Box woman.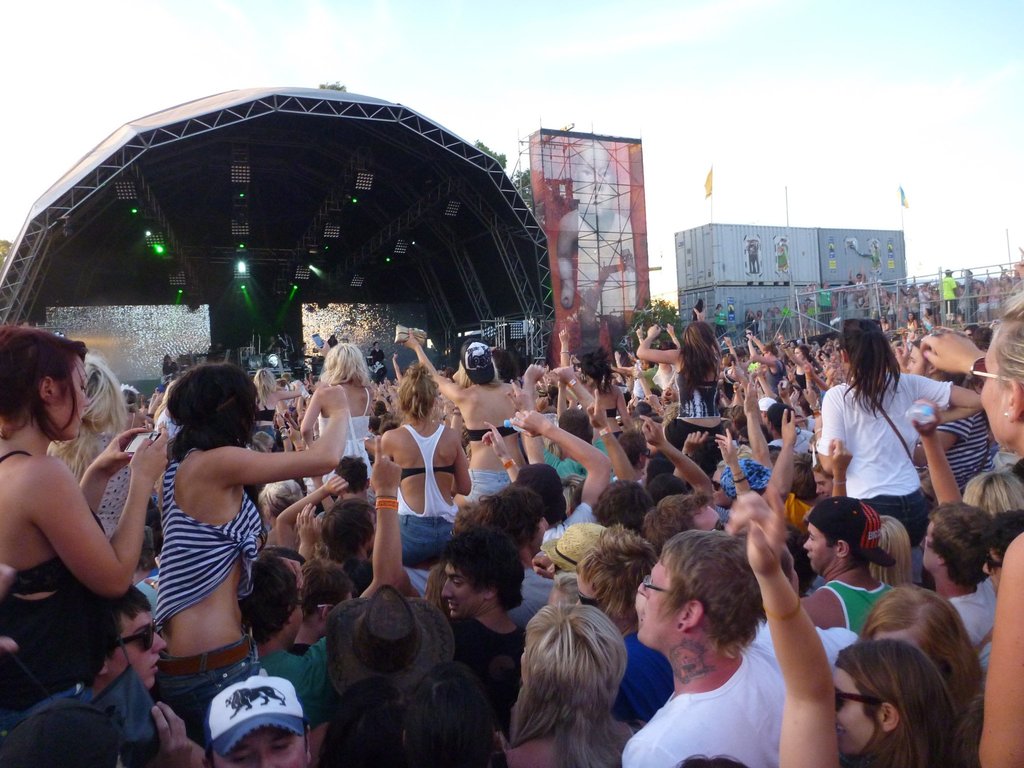
0:322:173:723.
